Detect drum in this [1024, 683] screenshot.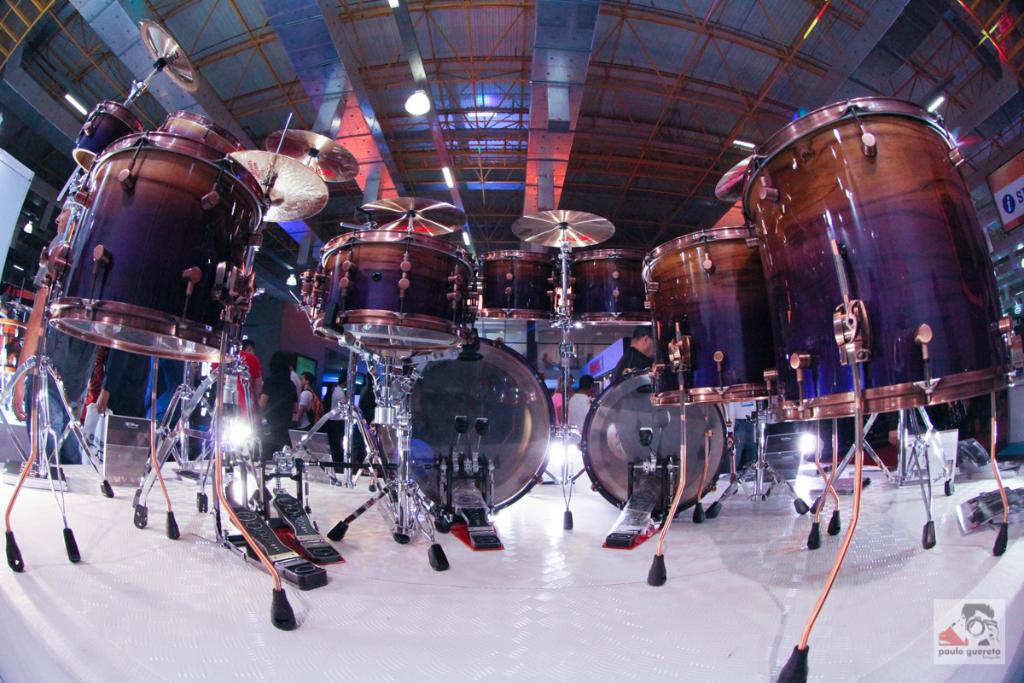
Detection: <region>51, 132, 272, 360</region>.
